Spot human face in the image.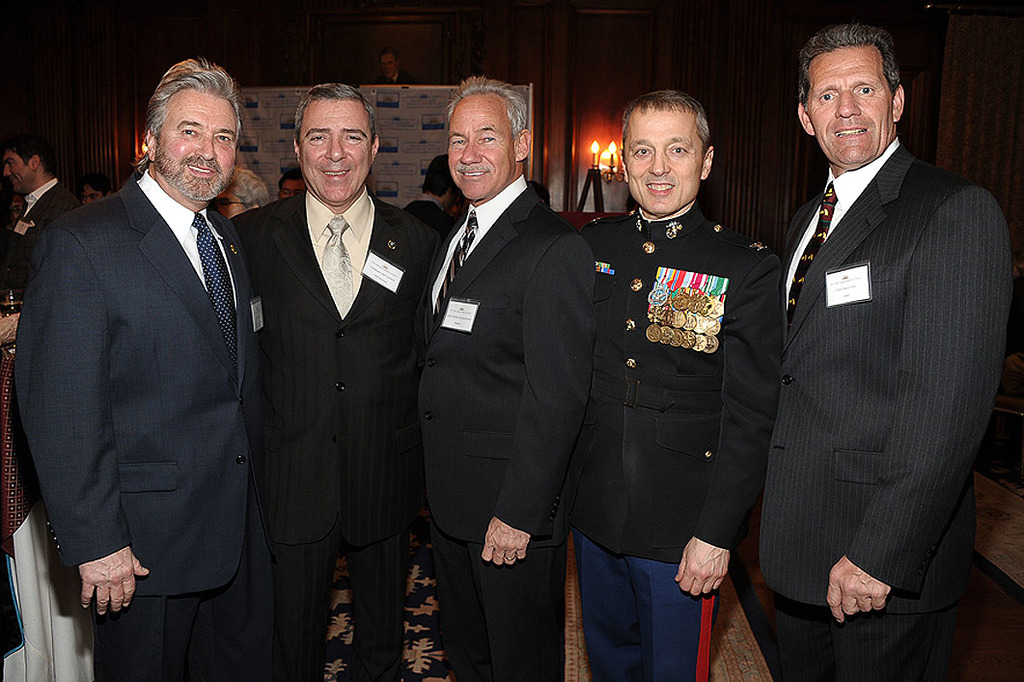
human face found at {"x1": 295, "y1": 101, "x2": 374, "y2": 212}.
